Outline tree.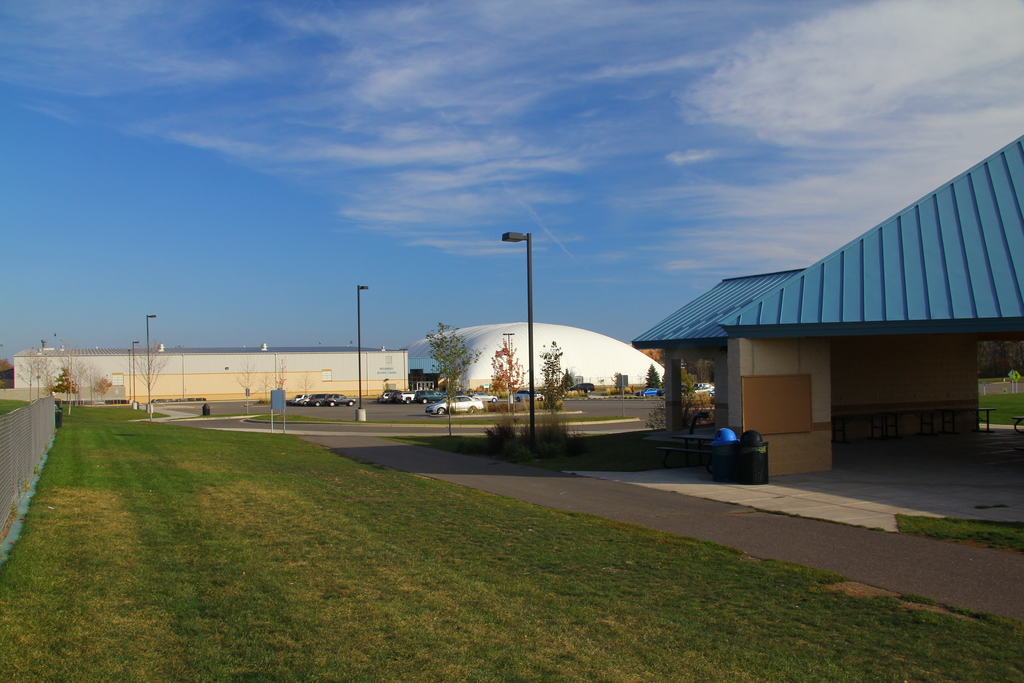
Outline: 536,338,564,427.
